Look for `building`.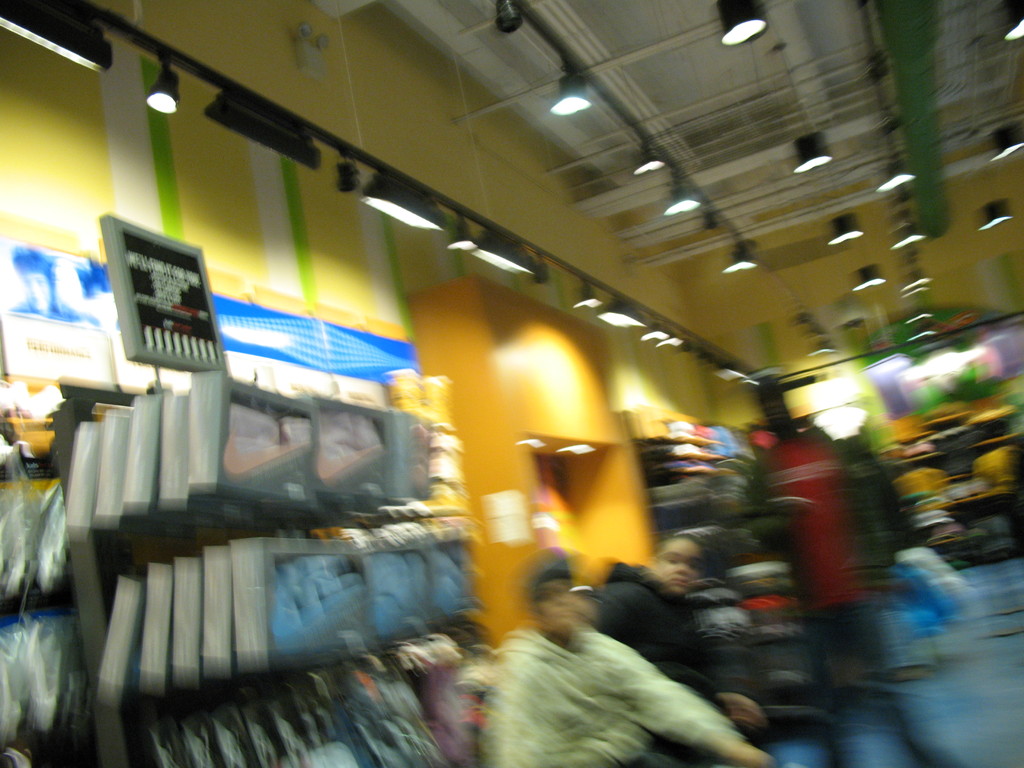
Found: x1=0 y1=0 x2=1023 y2=767.
